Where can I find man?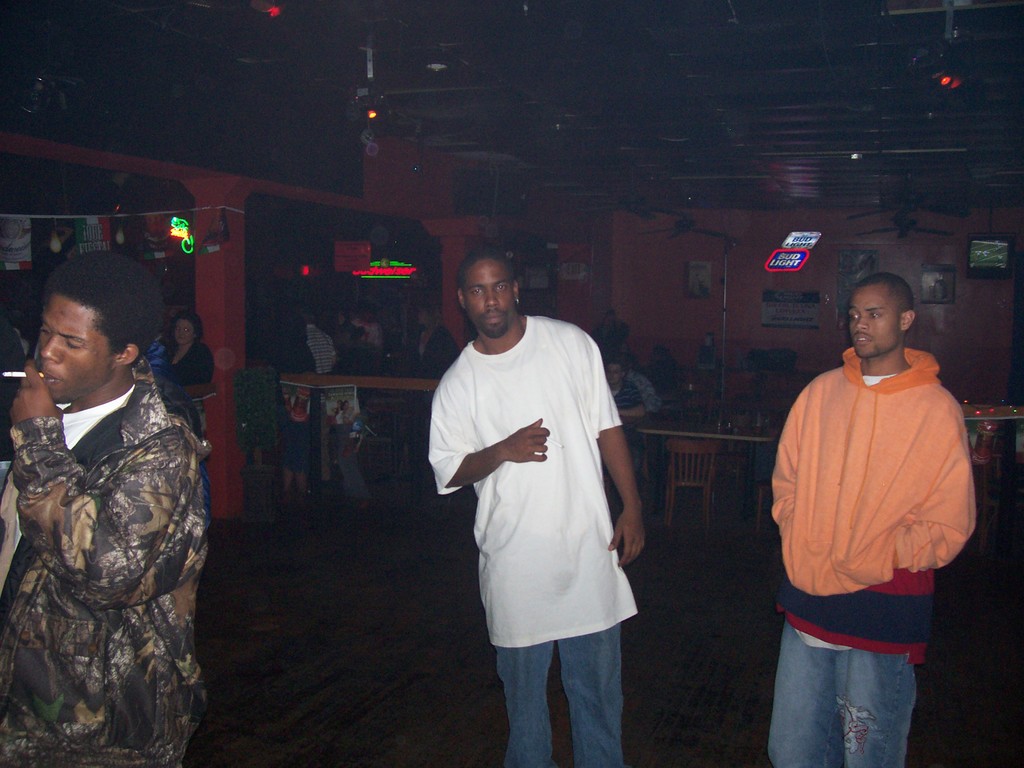
You can find it at BBox(428, 245, 648, 767).
